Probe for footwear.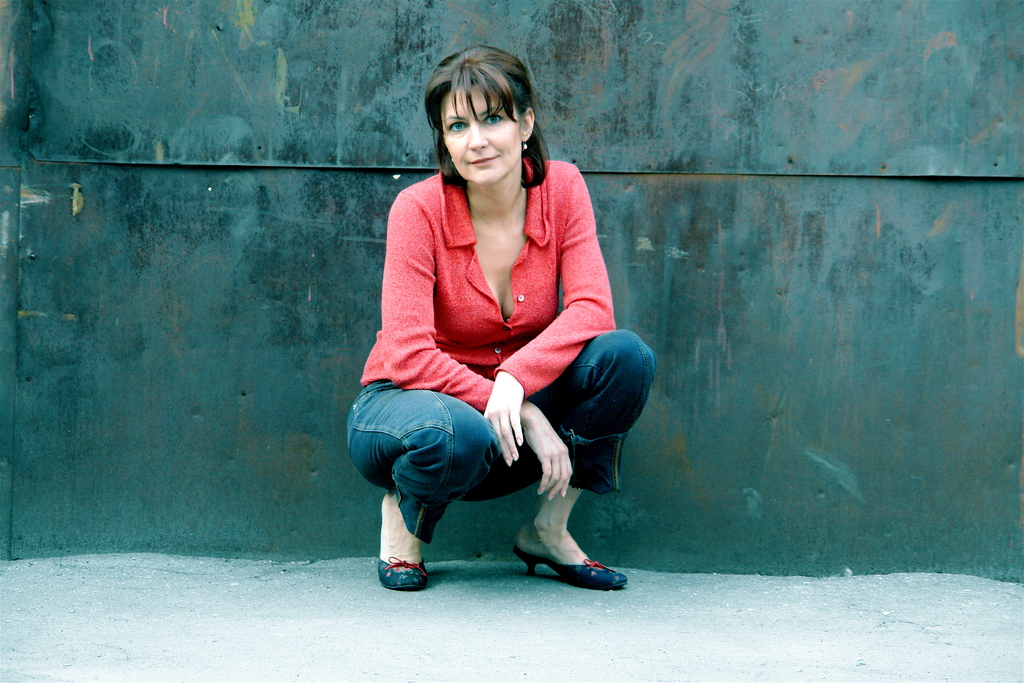
Probe result: pyautogui.locateOnScreen(509, 504, 618, 597).
